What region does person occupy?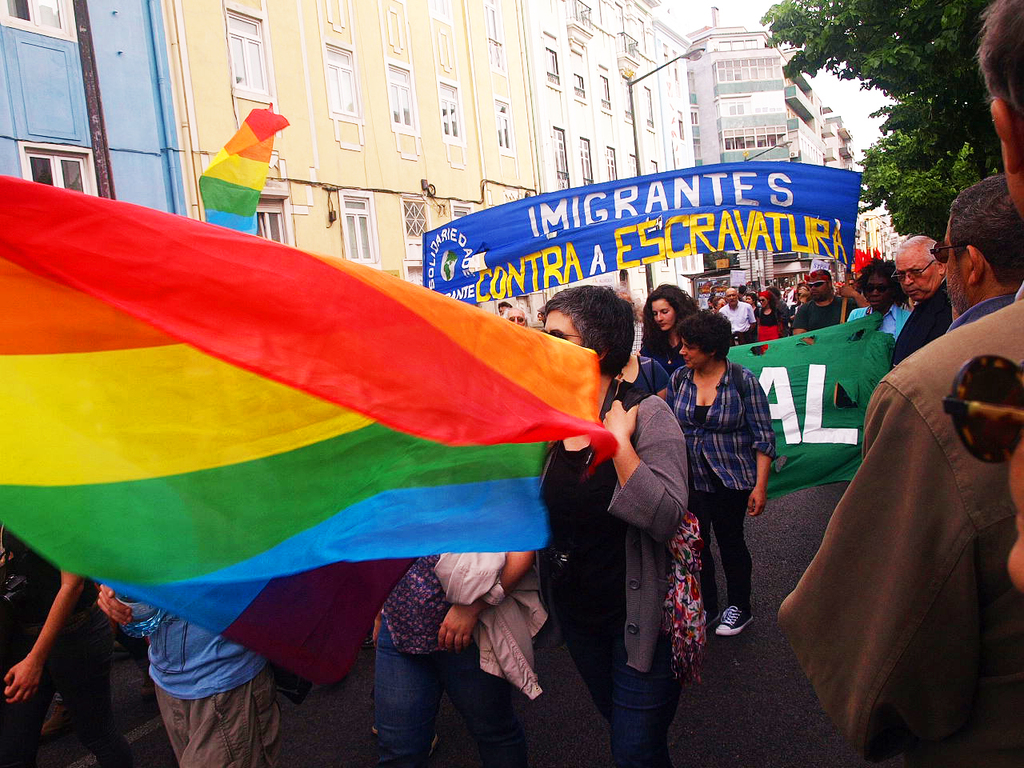
crop(674, 298, 778, 632).
